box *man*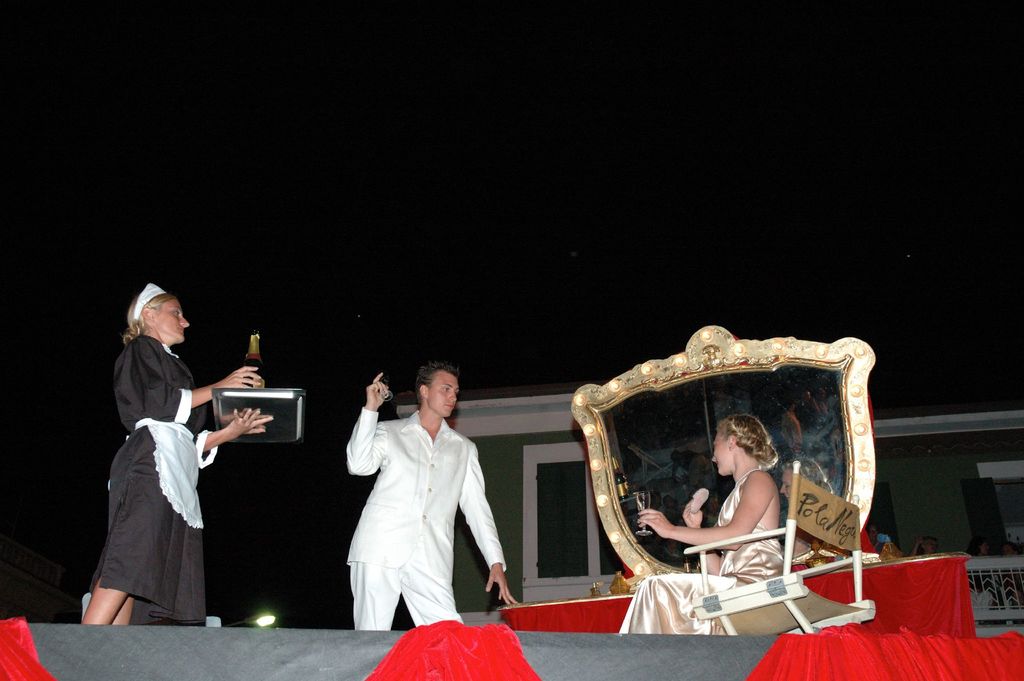
box=[328, 358, 511, 638]
